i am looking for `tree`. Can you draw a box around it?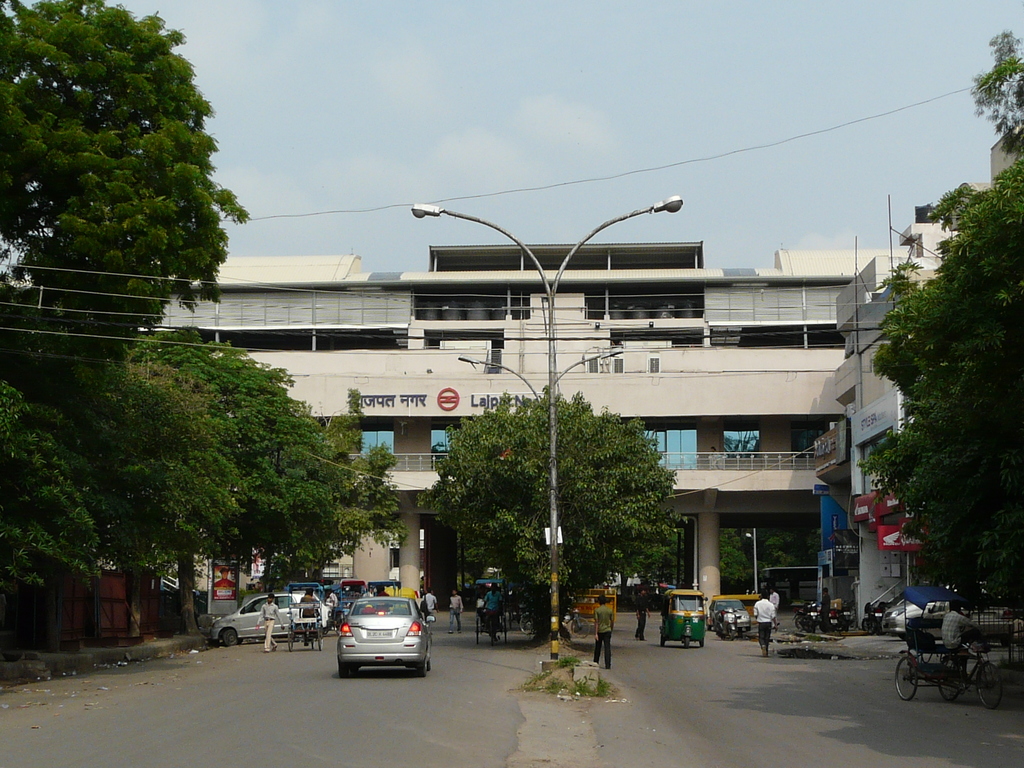
Sure, the bounding box is bbox(120, 335, 349, 639).
